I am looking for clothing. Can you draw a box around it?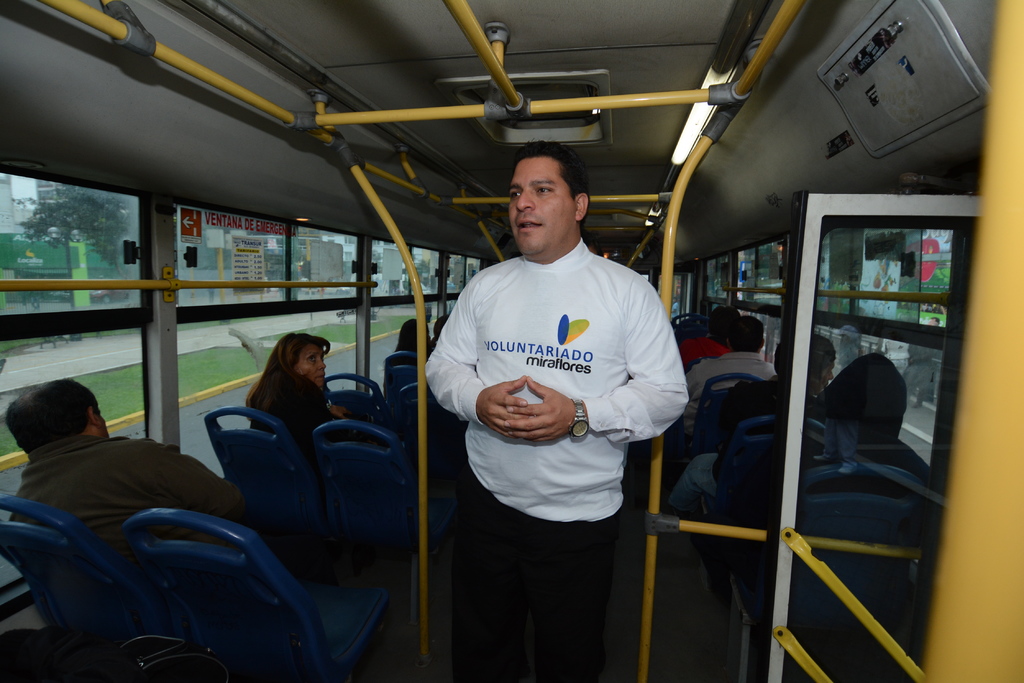
Sure, the bounding box is 420/232/696/682.
